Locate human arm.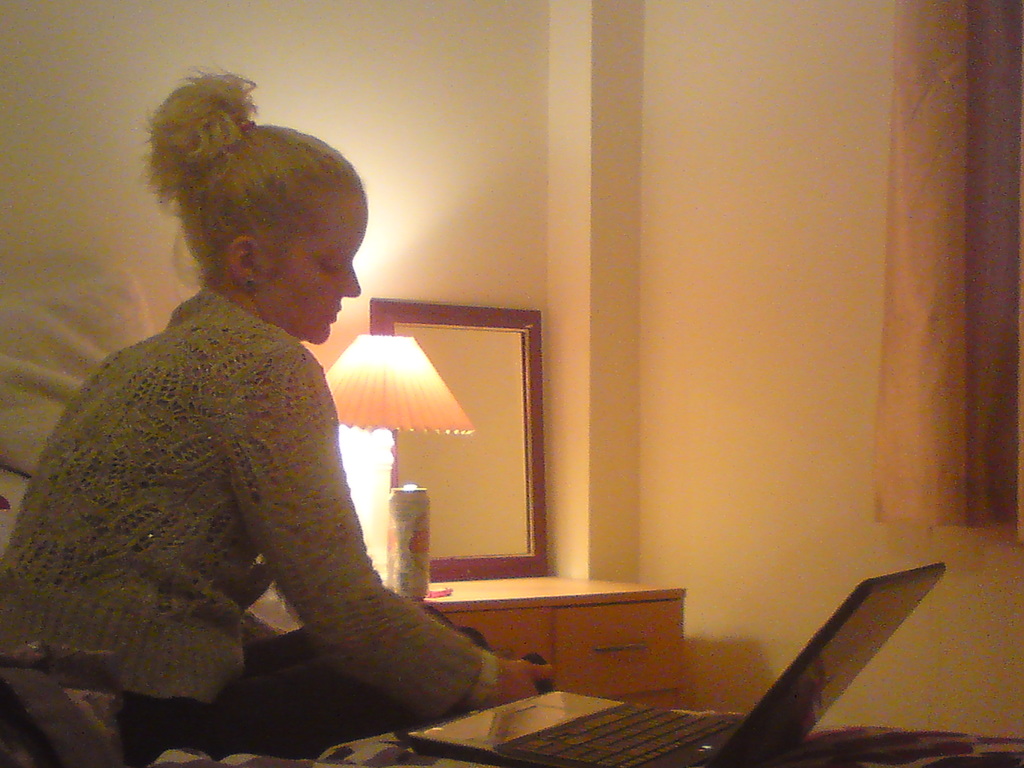
Bounding box: detection(229, 363, 561, 709).
